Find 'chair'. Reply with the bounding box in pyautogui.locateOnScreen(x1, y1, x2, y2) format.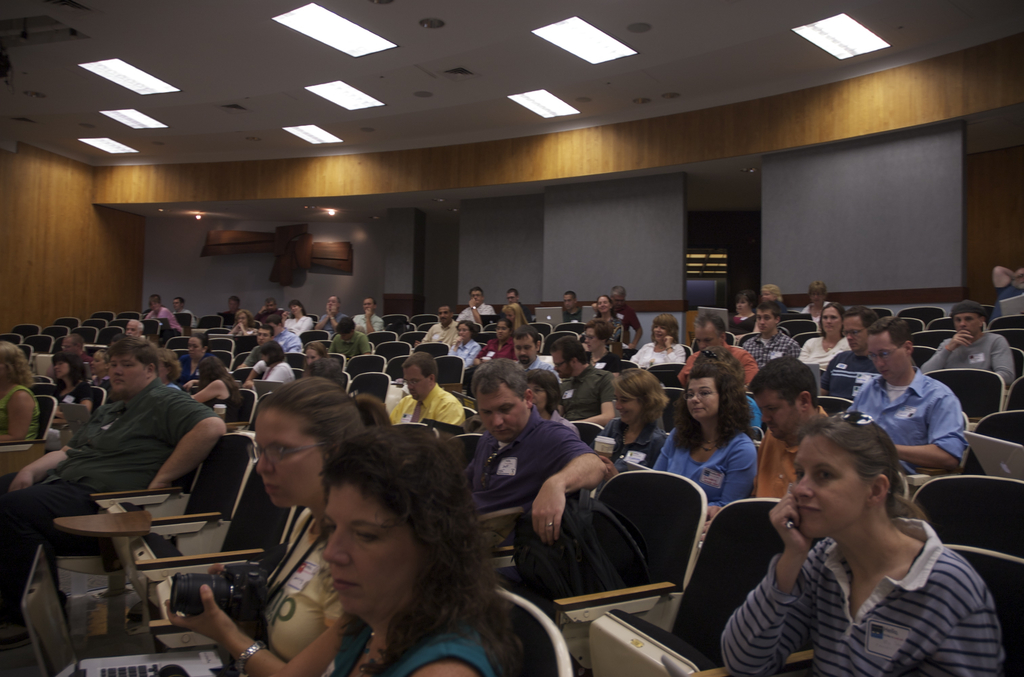
pyautogui.locateOnScreen(621, 359, 639, 373).
